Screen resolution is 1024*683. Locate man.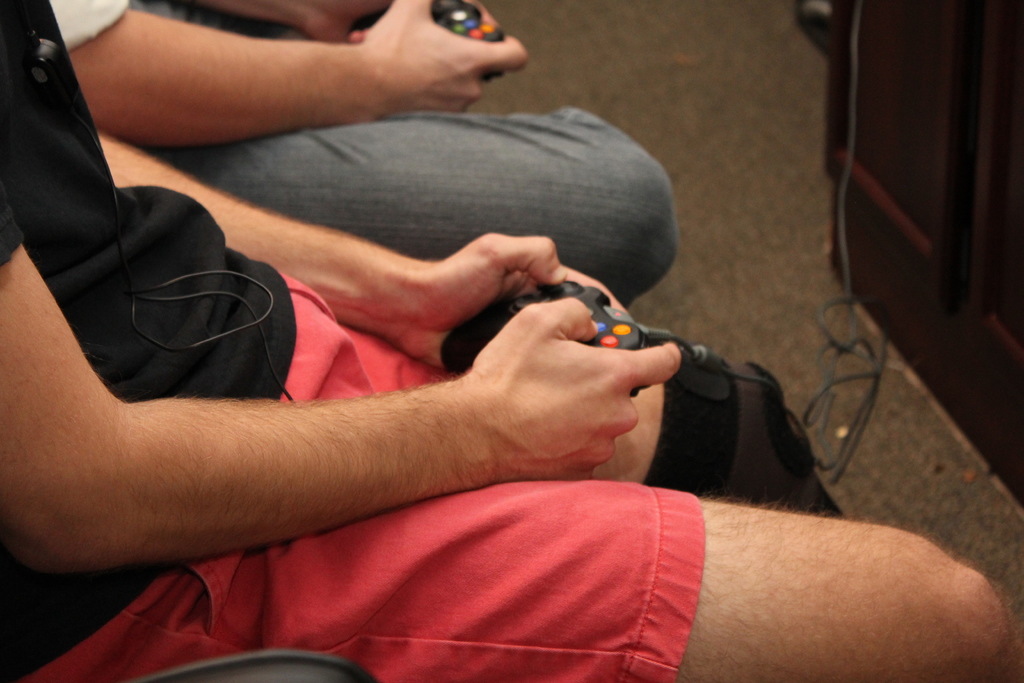
rect(53, 0, 683, 311).
